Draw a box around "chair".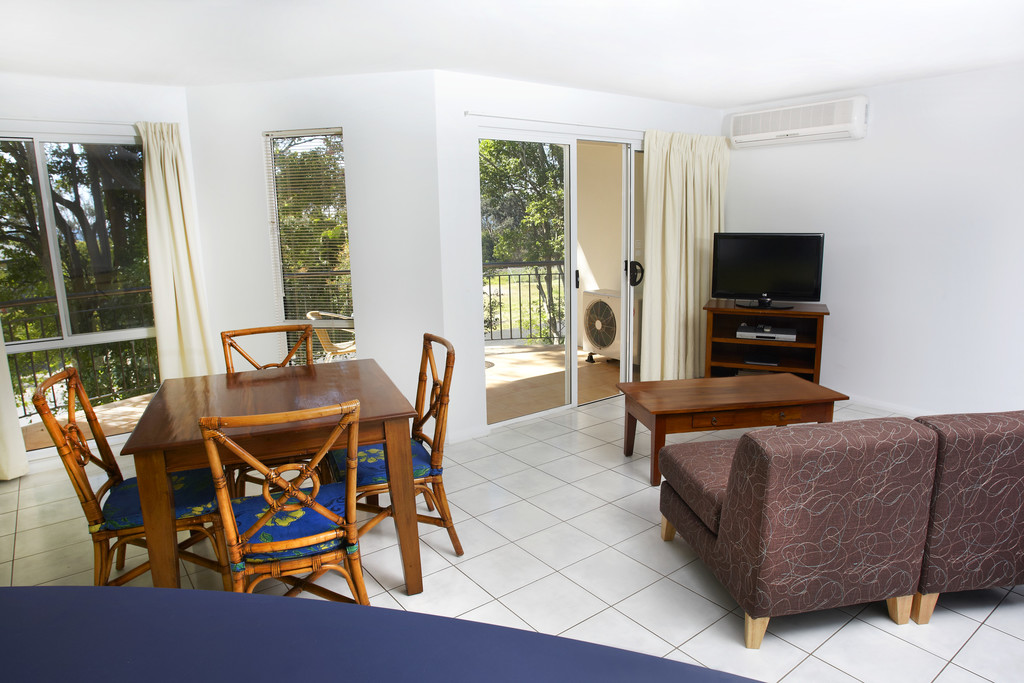
332:325:463:562.
